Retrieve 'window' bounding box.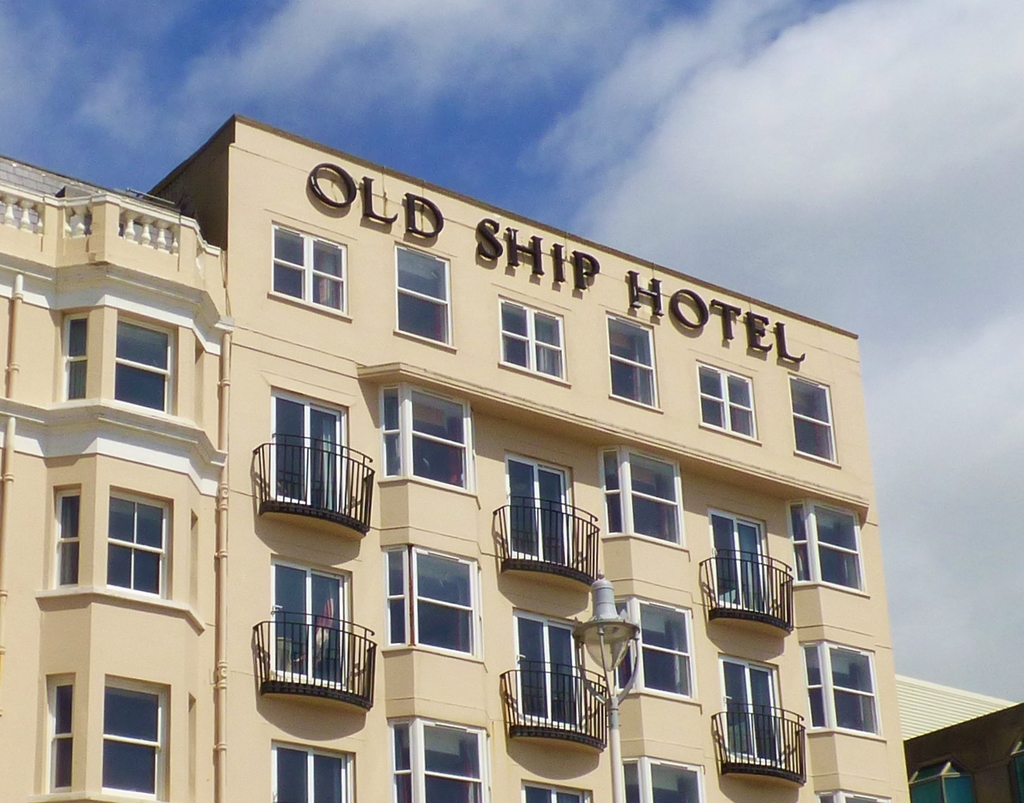
Bounding box: BBox(517, 779, 590, 802).
